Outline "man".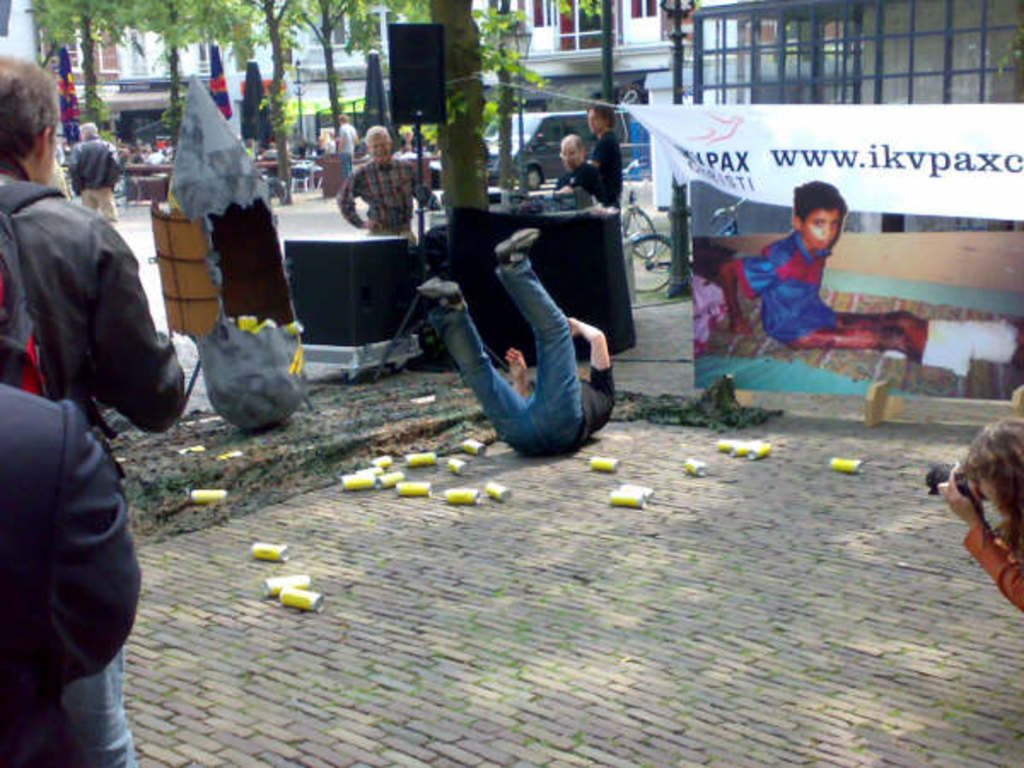
Outline: <bbox>0, 55, 188, 480</bbox>.
